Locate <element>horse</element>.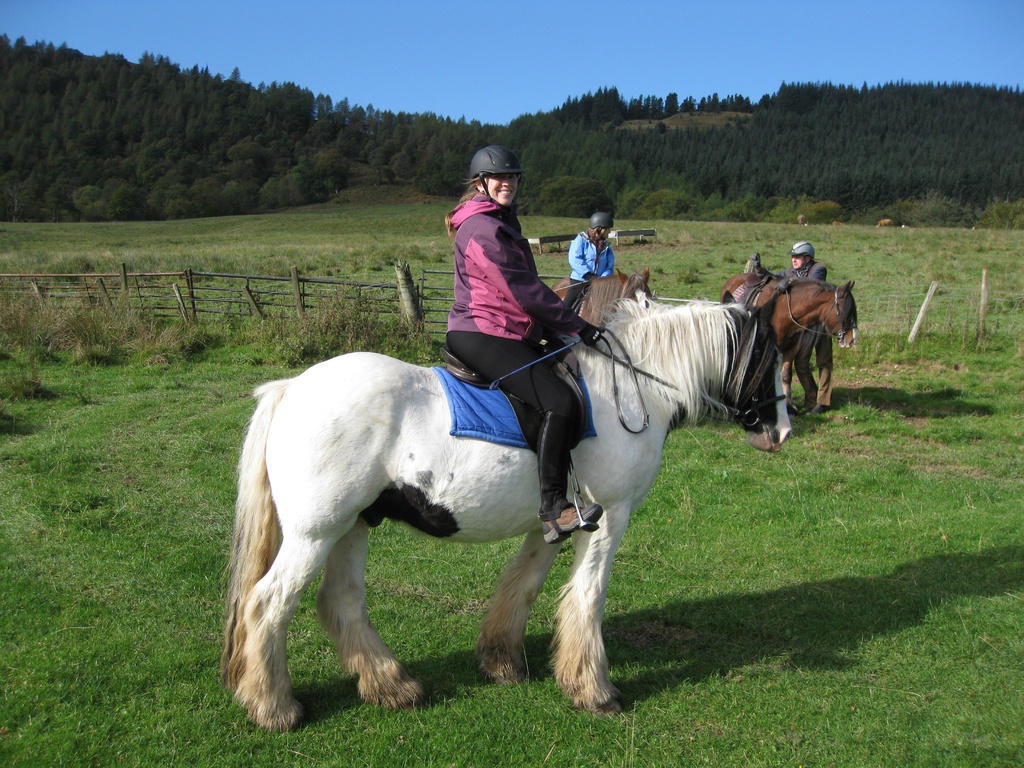
Bounding box: bbox(719, 273, 858, 410).
